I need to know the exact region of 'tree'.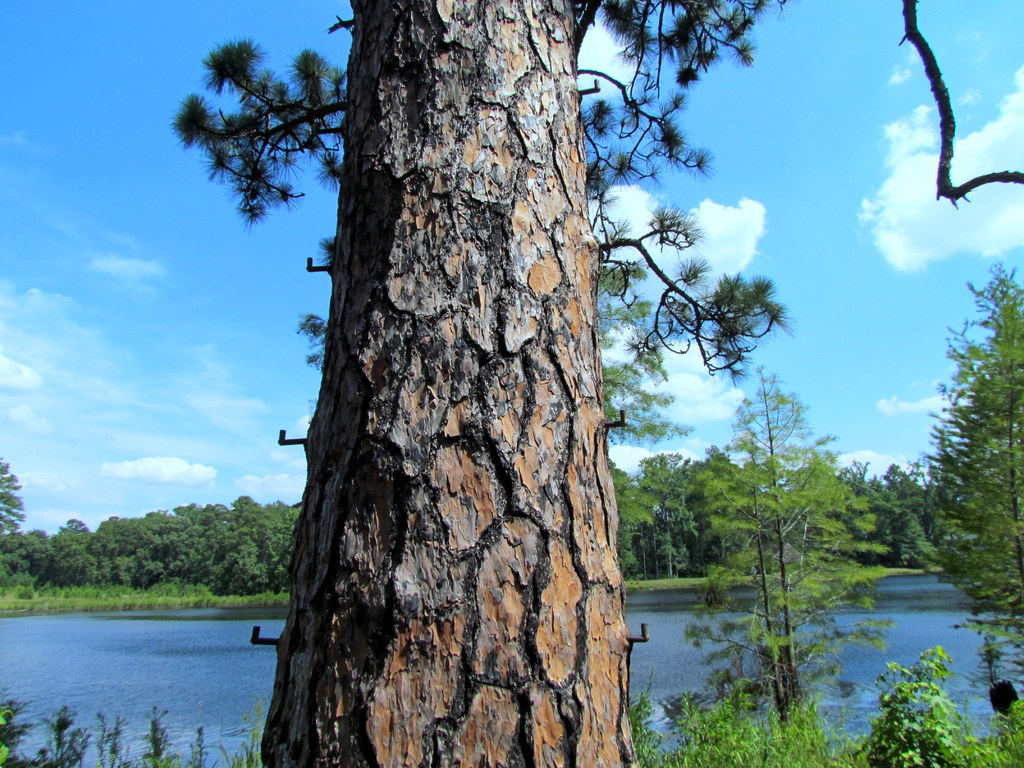
Region: detection(170, 0, 803, 767).
